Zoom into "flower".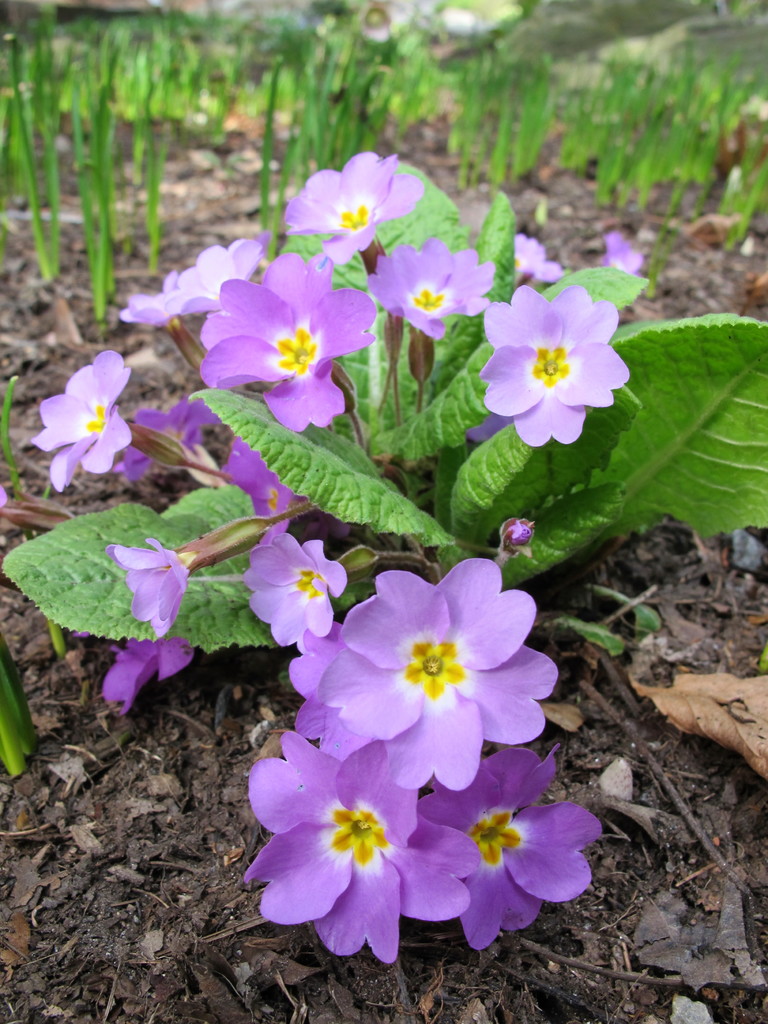
Zoom target: BBox(222, 431, 301, 540).
